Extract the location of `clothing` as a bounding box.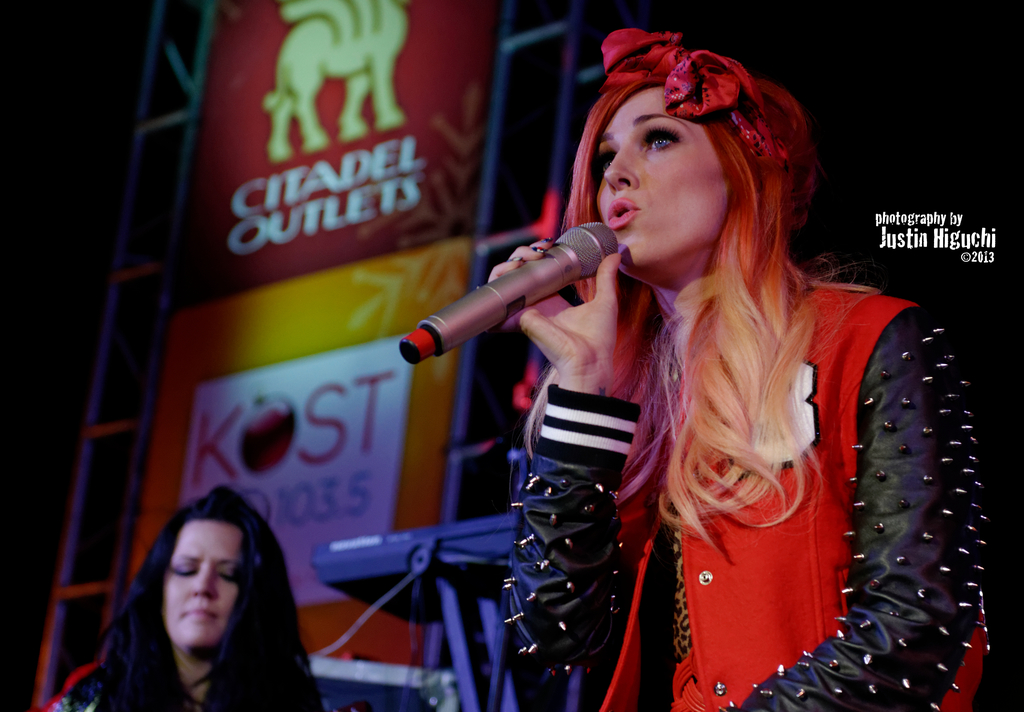
(547,224,989,704).
